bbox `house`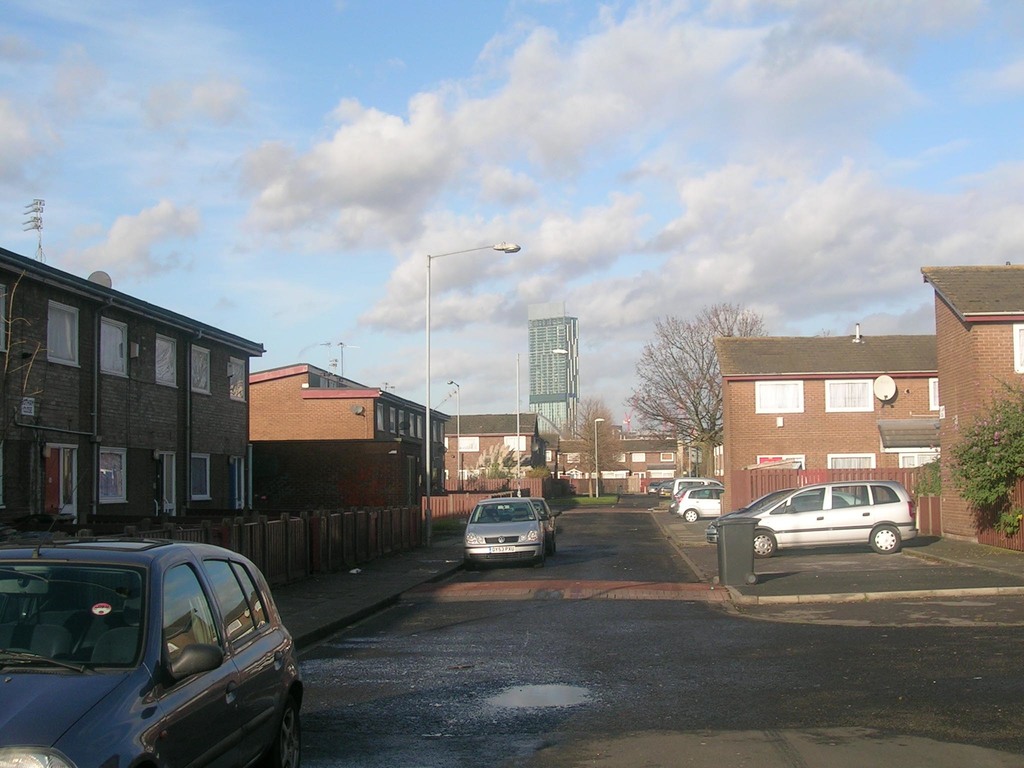
[559,435,691,507]
